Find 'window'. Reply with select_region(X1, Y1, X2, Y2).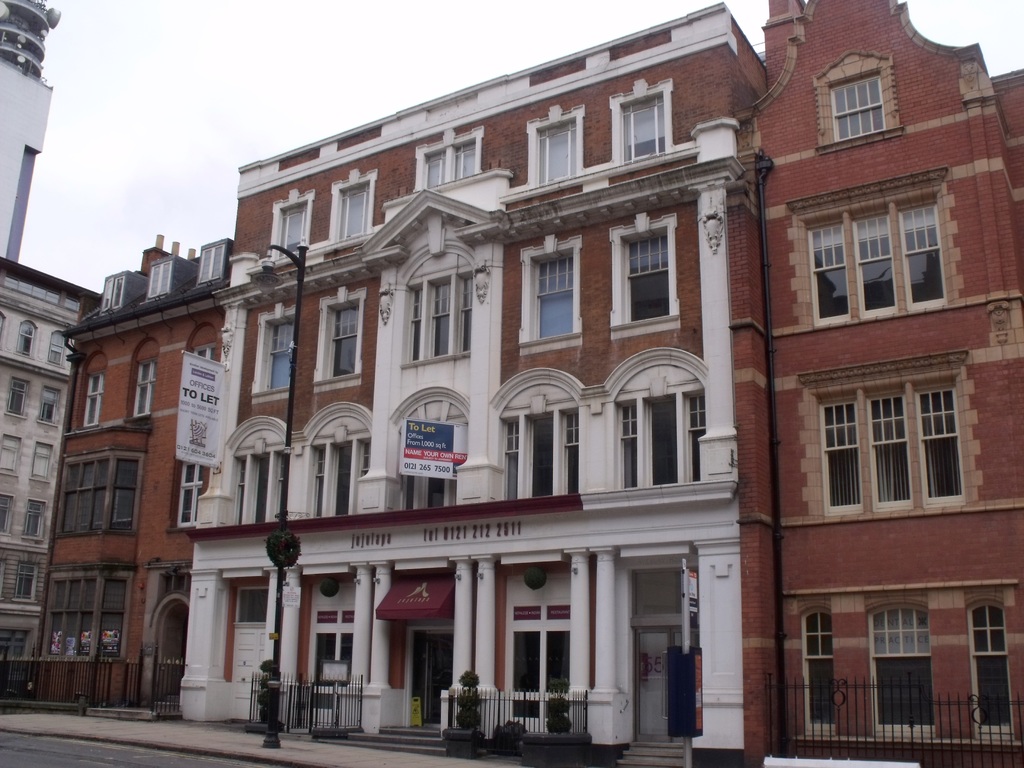
select_region(47, 333, 67, 365).
